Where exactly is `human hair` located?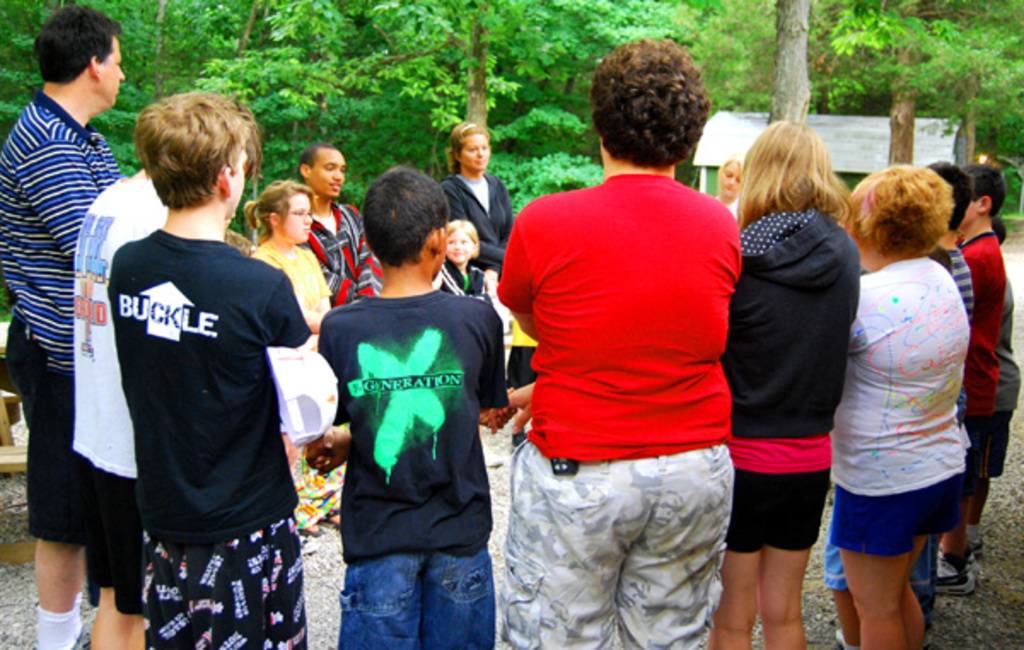
Its bounding box is (956, 162, 1009, 218).
